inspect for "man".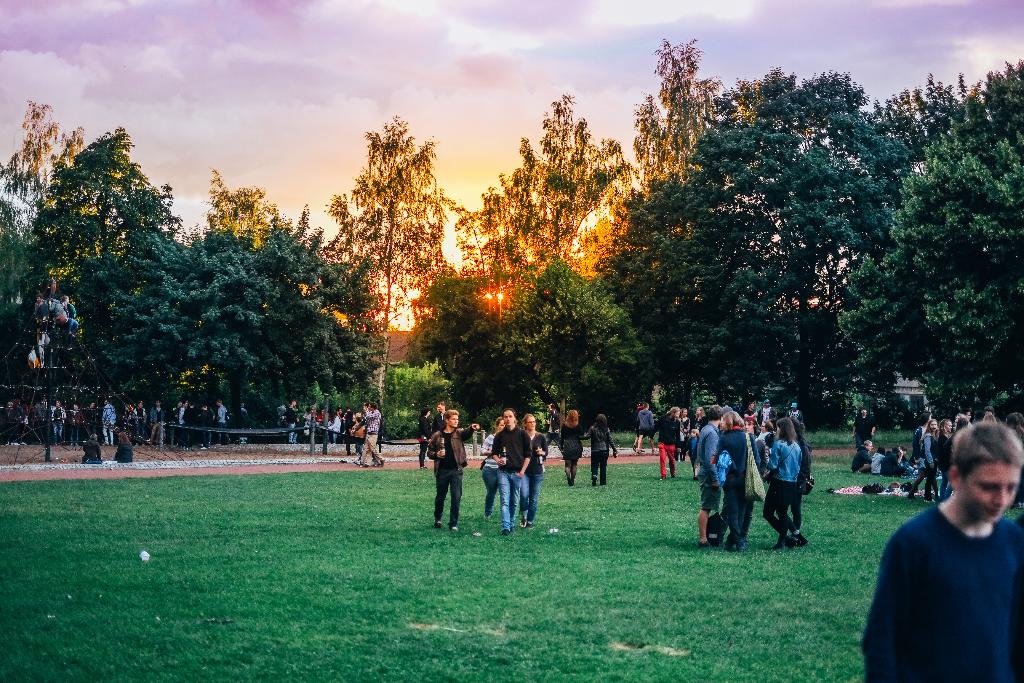
Inspection: Rect(645, 406, 678, 481).
